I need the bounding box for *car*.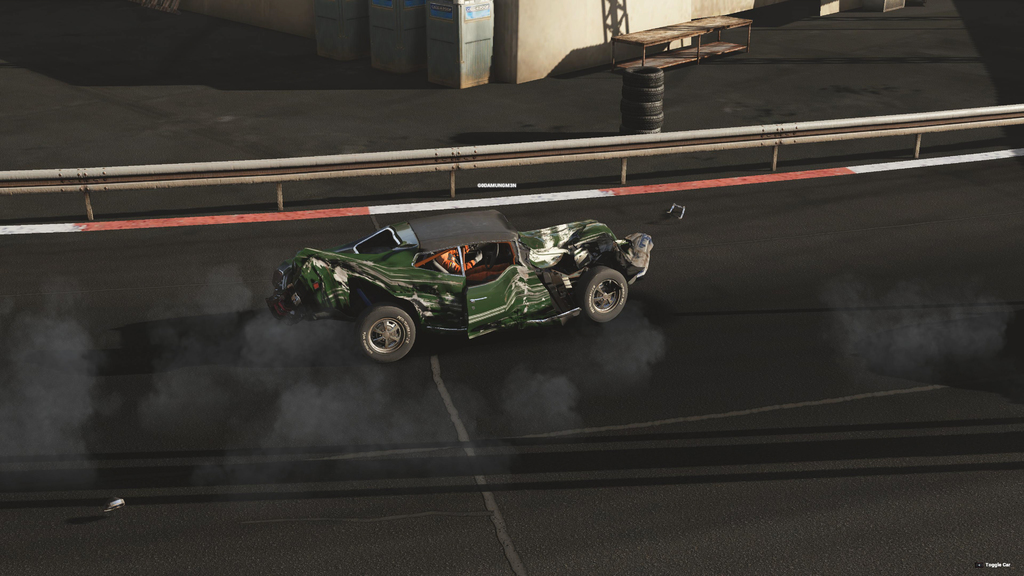
Here it is: [left=271, top=223, right=653, bottom=364].
